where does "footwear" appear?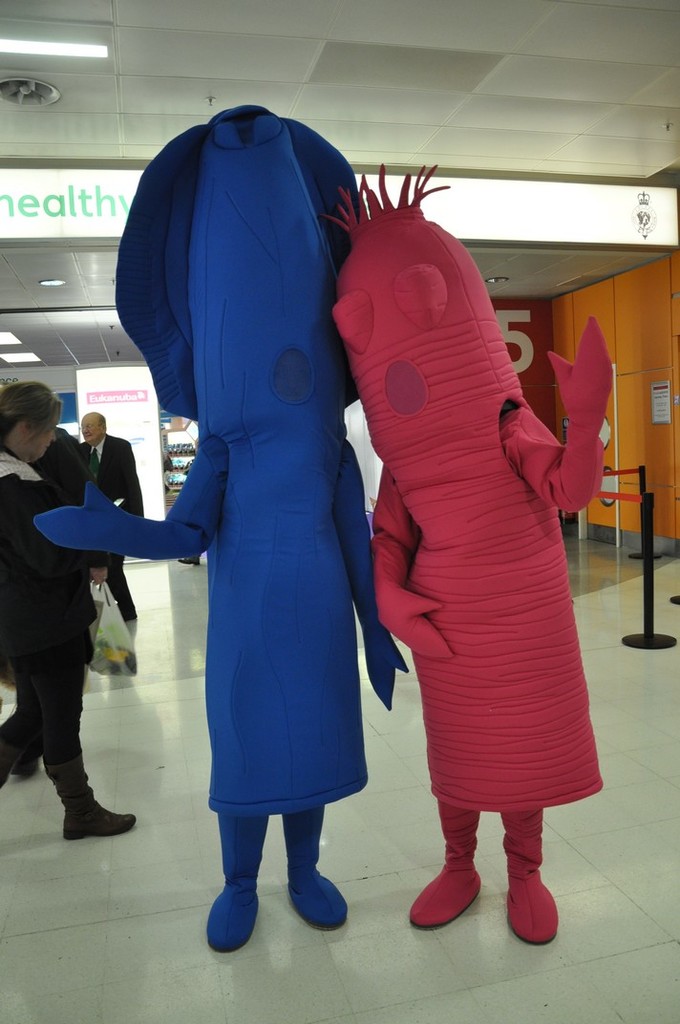
Appears at (498,854,554,940).
